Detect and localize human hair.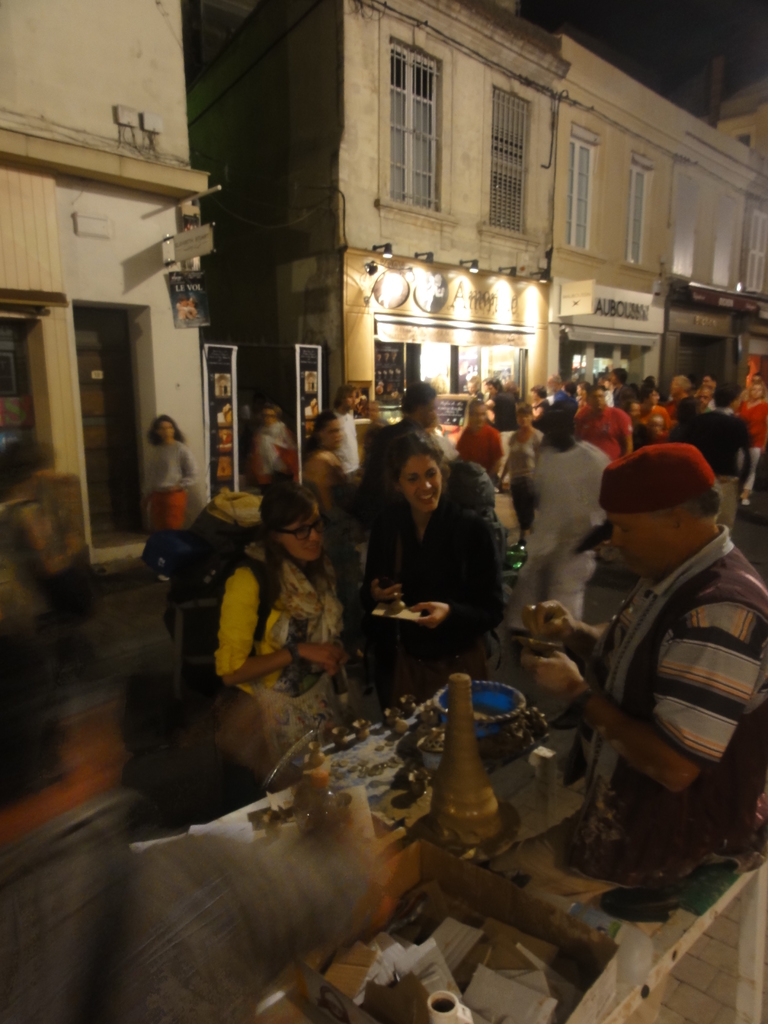
Localized at (left=262, top=479, right=335, bottom=608).
